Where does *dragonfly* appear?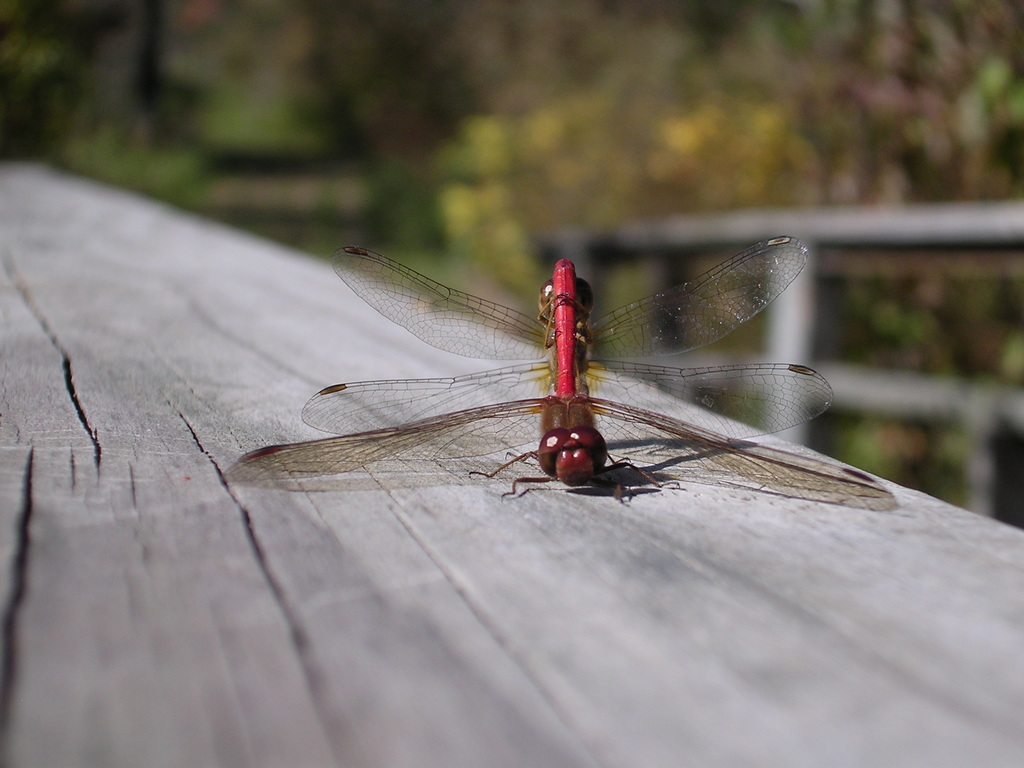
Appears at BBox(303, 243, 837, 435).
